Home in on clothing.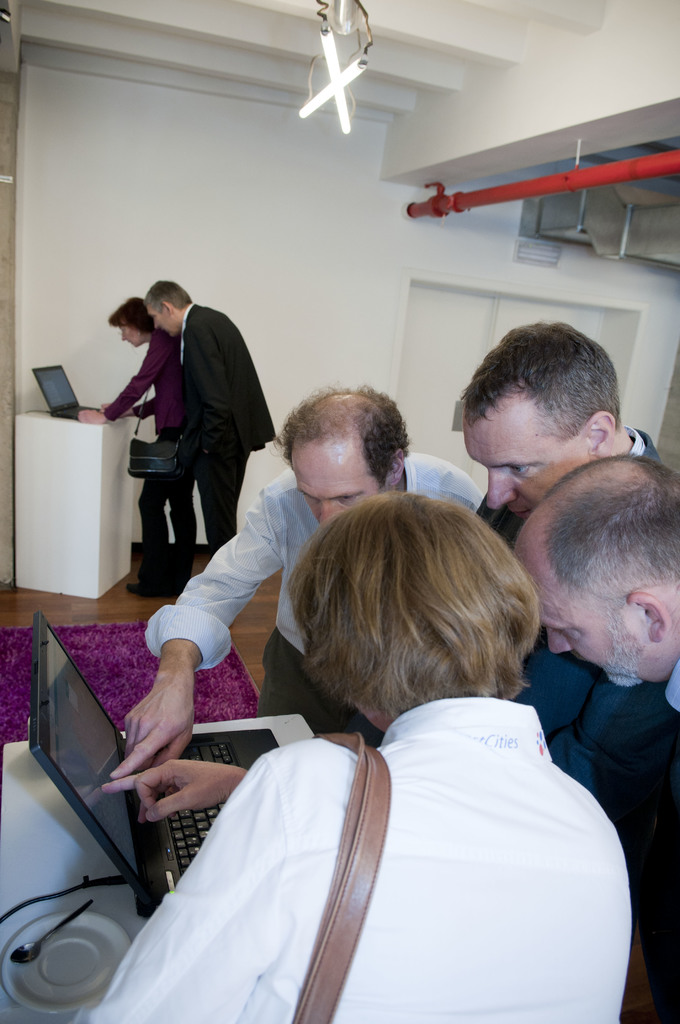
Homed in at BBox(472, 418, 672, 783).
